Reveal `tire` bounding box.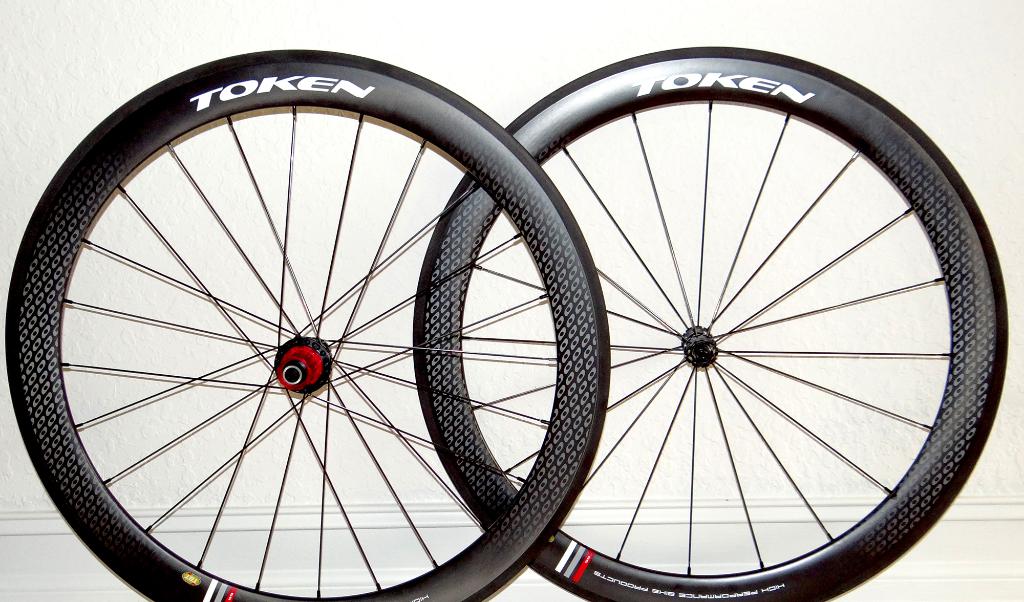
Revealed: (left=419, top=47, right=1006, bottom=601).
